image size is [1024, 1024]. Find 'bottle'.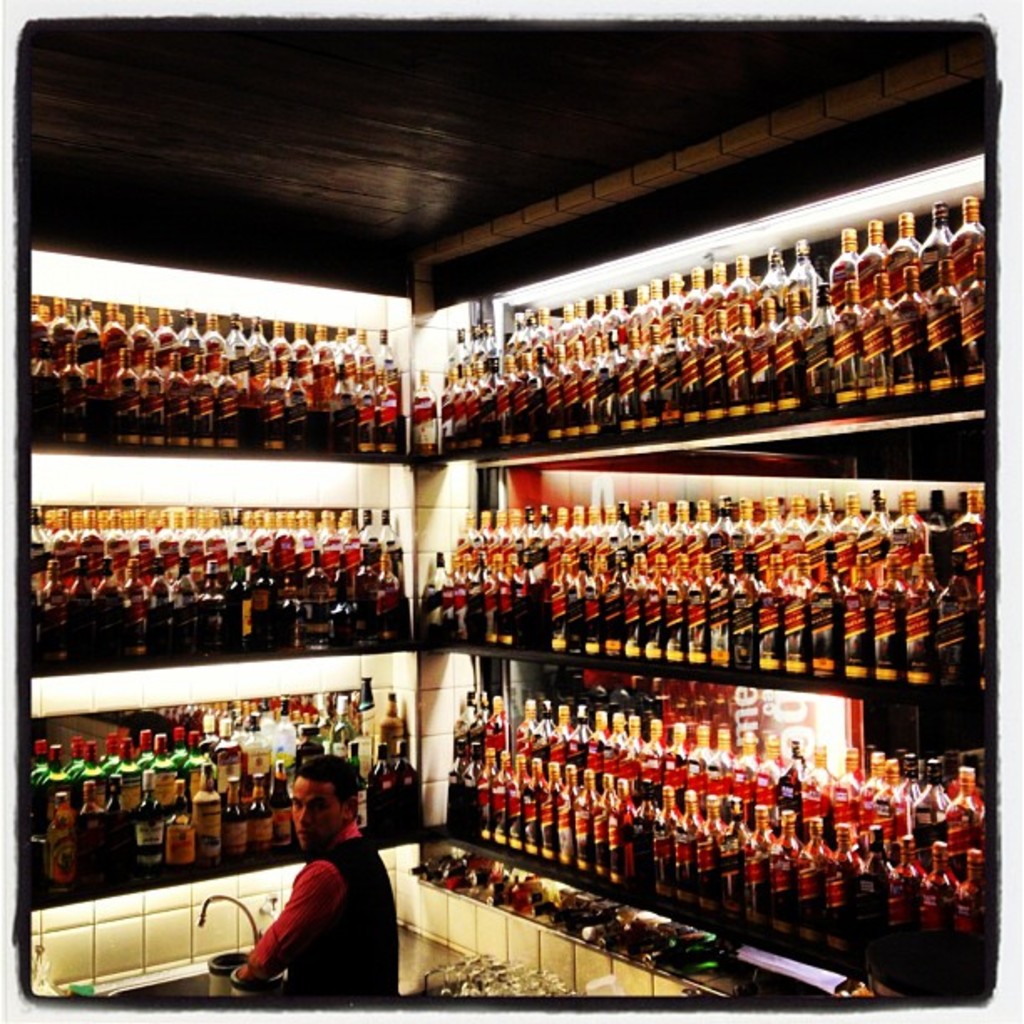
pyautogui.locateOnScreen(755, 244, 791, 323).
